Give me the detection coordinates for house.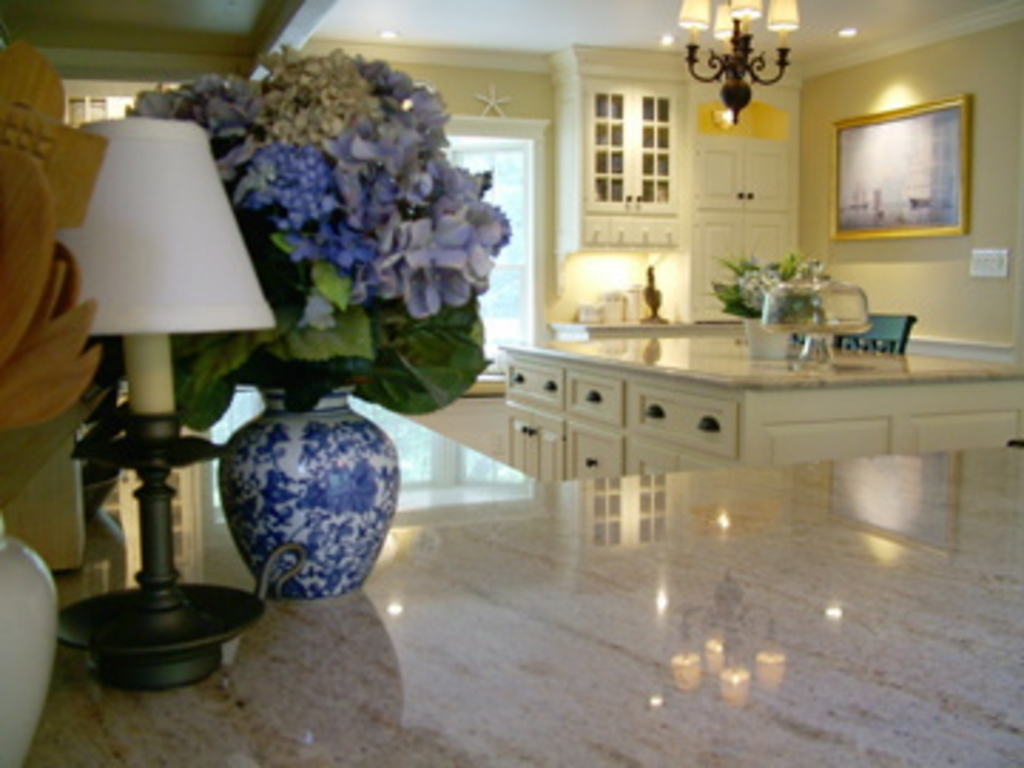
0, 0, 1021, 765.
